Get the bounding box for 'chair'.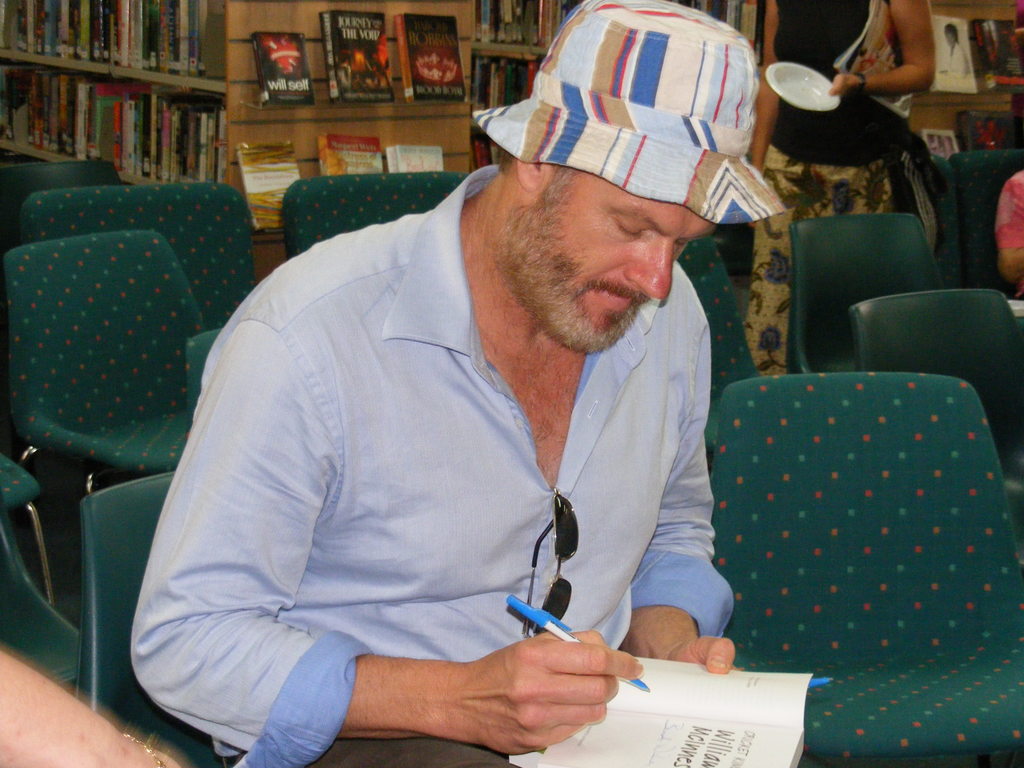
{"left": 952, "top": 150, "right": 1023, "bottom": 294}.
